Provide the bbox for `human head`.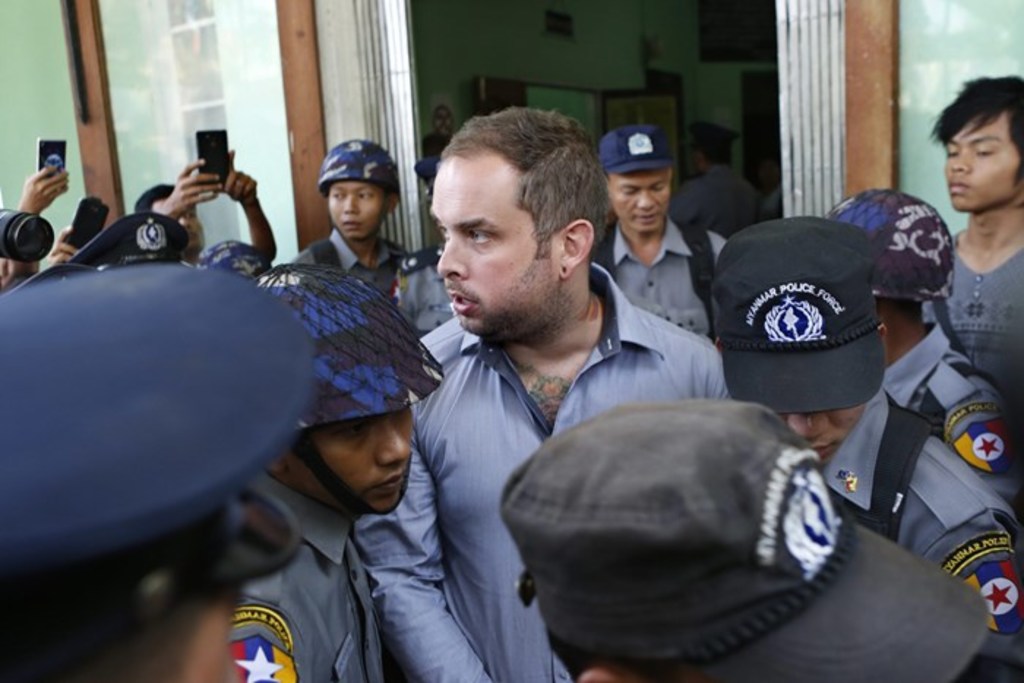
Rect(0, 497, 247, 682).
